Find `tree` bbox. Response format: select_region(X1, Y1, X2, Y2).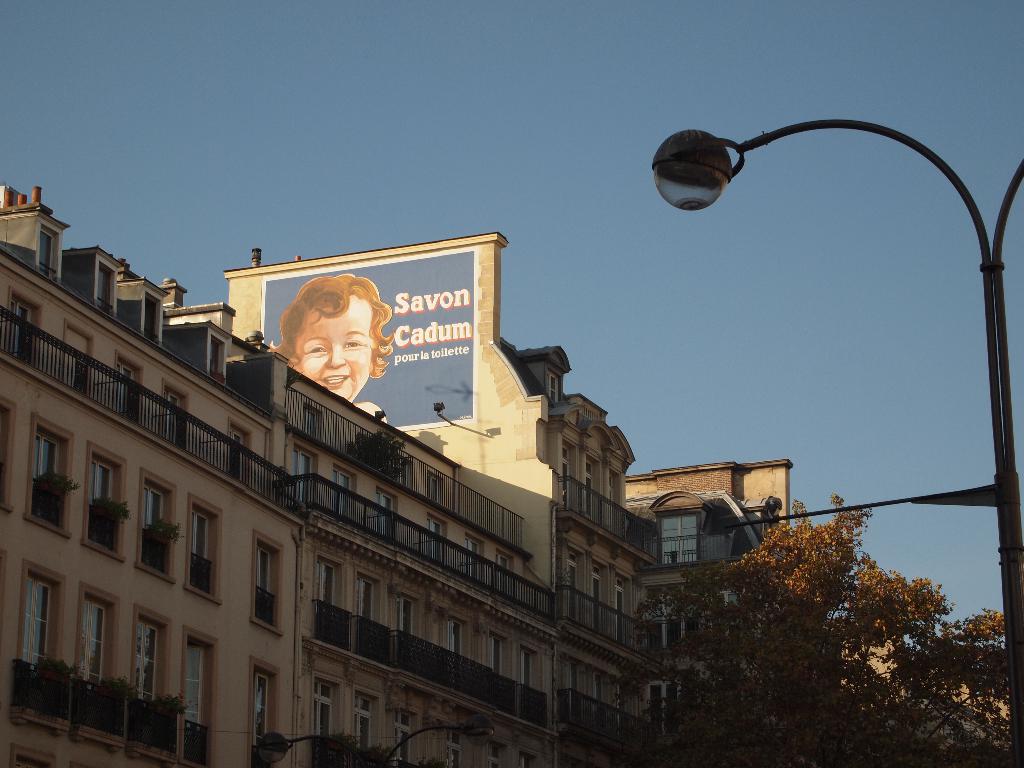
select_region(613, 491, 1005, 767).
